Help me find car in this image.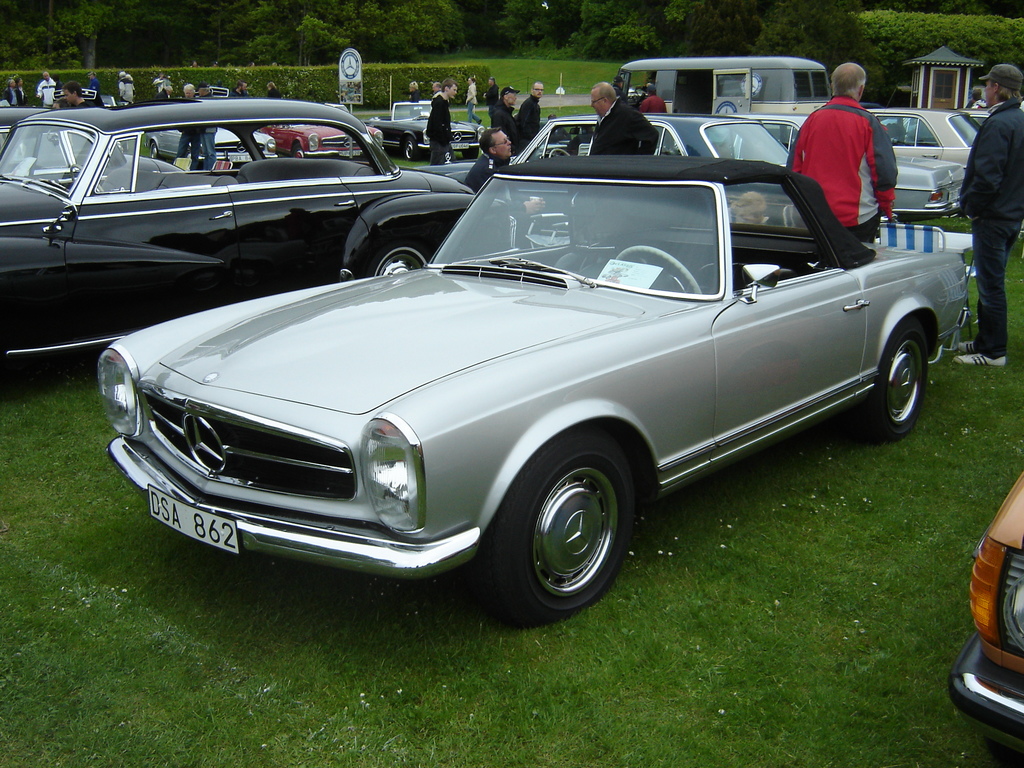
Found it: [left=0, top=97, right=476, bottom=384].
